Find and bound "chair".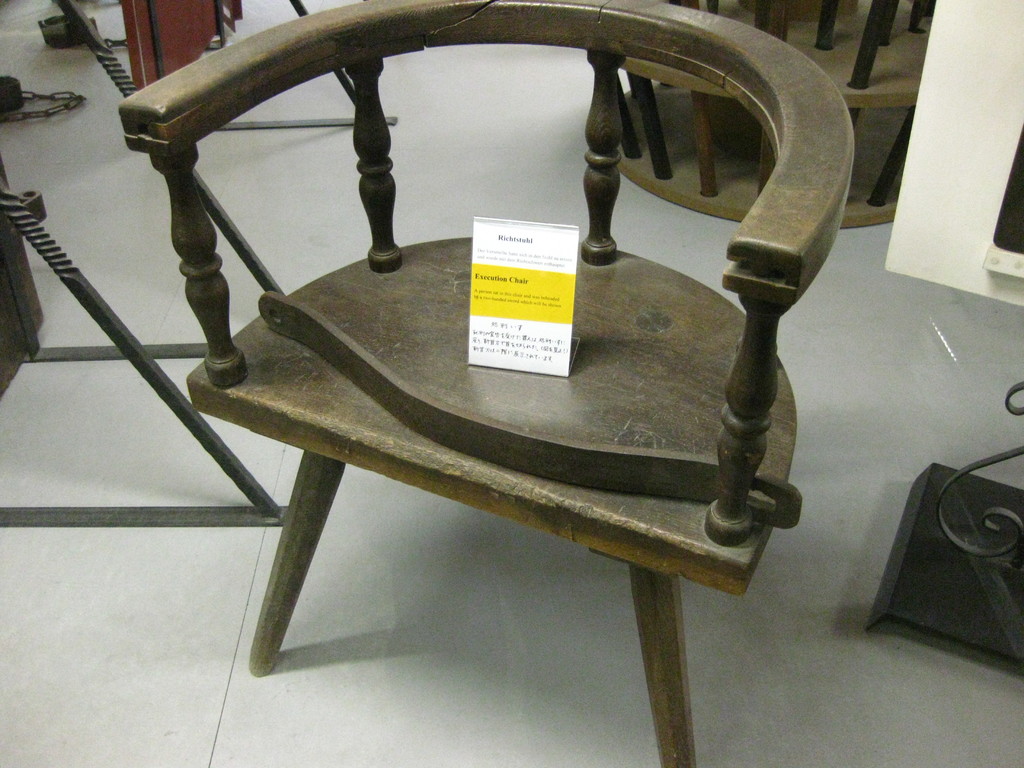
Bound: 105,0,868,671.
